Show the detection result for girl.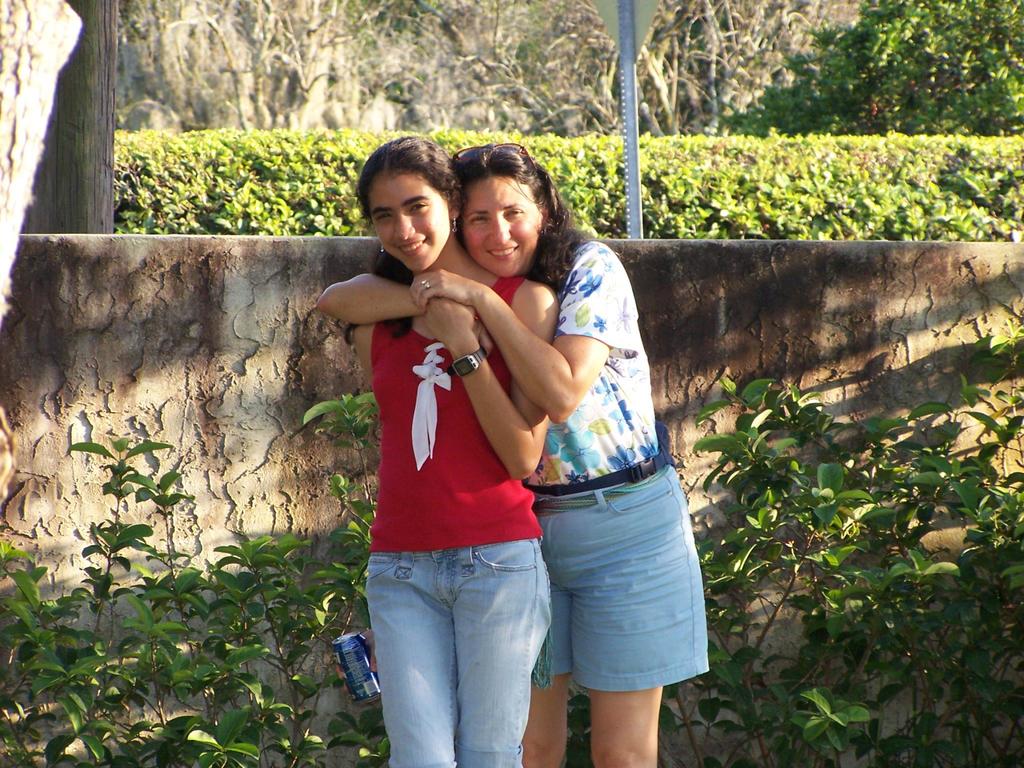
(left=335, top=134, right=552, bottom=767).
